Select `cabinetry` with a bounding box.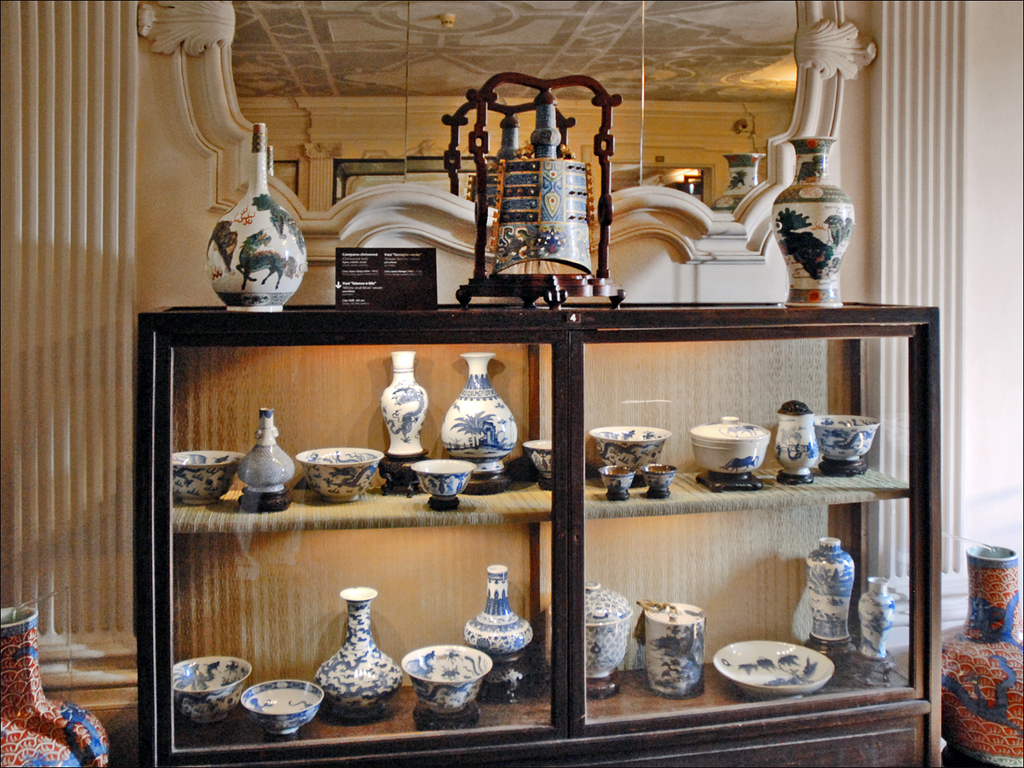
(143,300,953,767).
